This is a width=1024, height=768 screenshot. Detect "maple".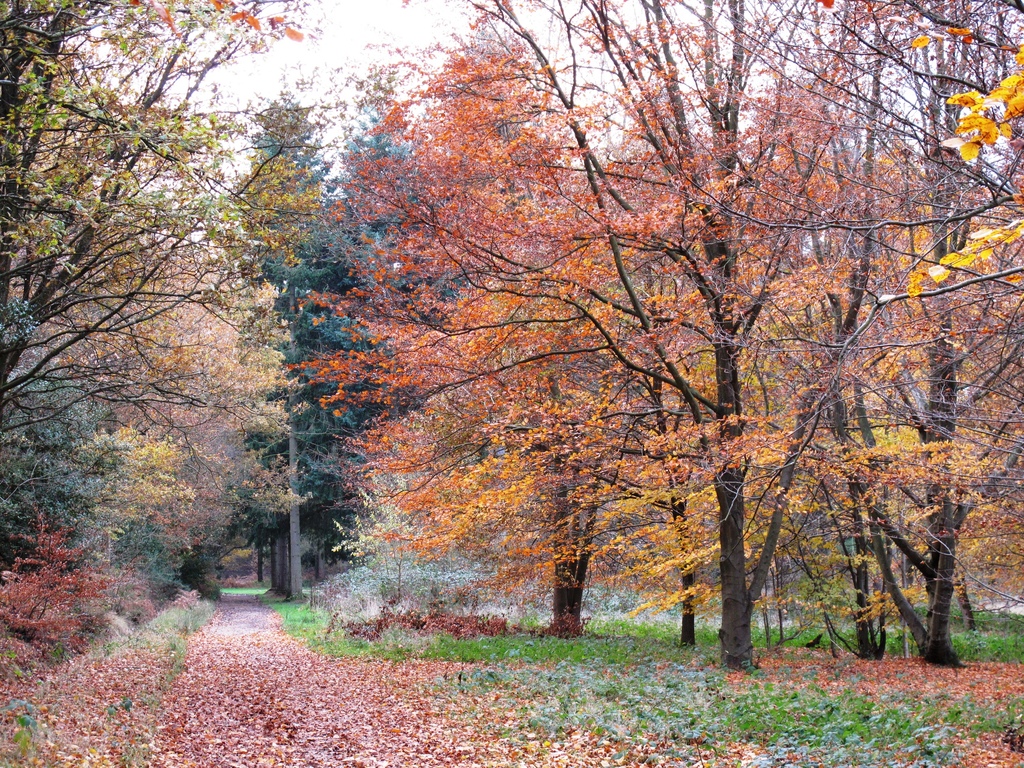
box=[0, 250, 310, 660].
